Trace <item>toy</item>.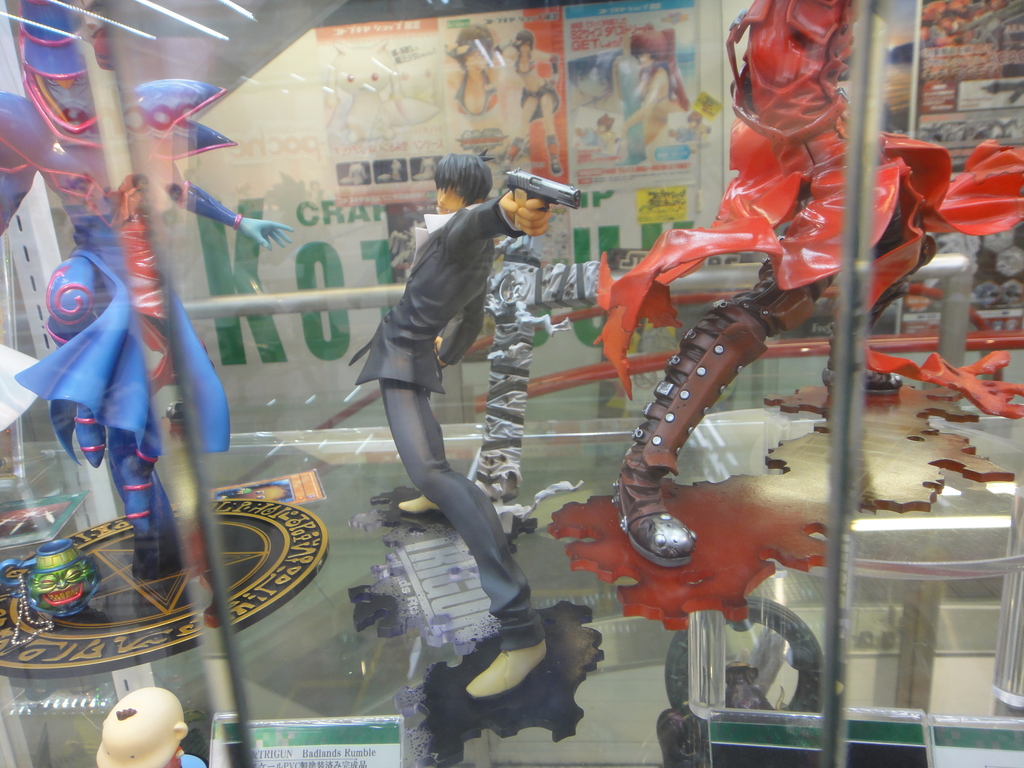
Traced to 581, 0, 1023, 573.
